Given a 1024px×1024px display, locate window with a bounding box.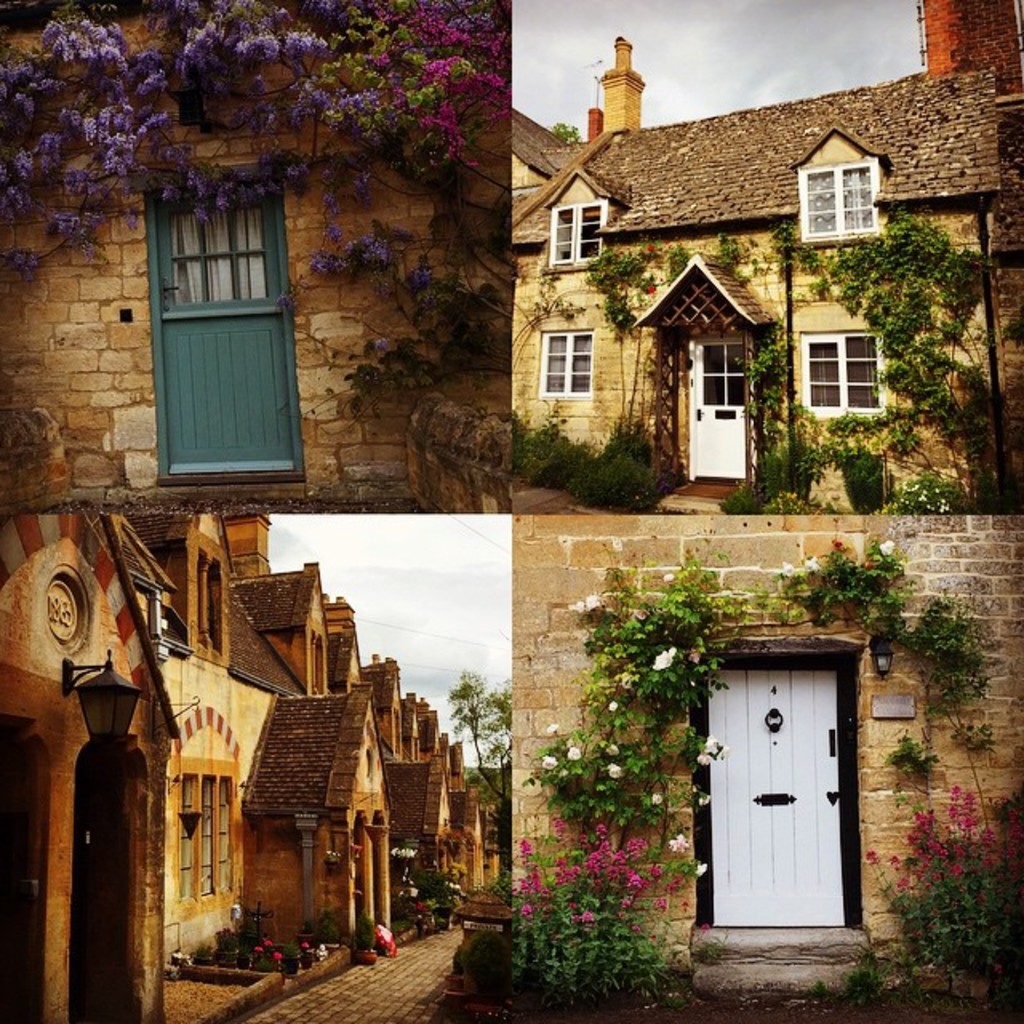
Located: <box>549,205,598,267</box>.
